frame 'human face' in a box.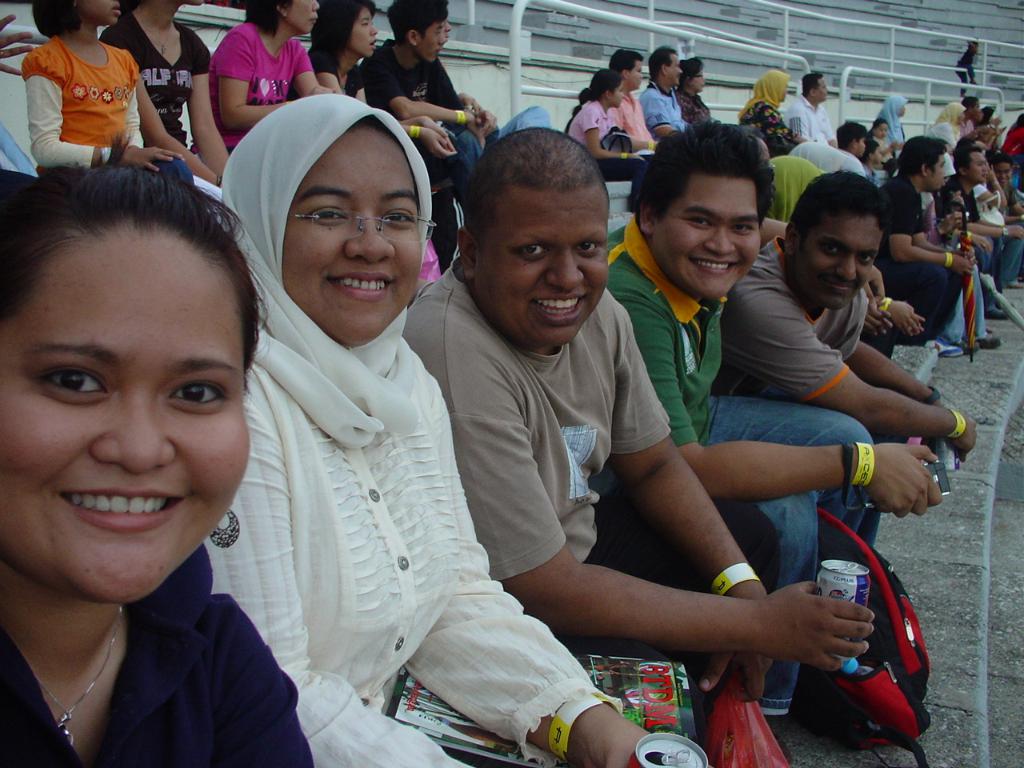
box=[659, 174, 762, 302].
